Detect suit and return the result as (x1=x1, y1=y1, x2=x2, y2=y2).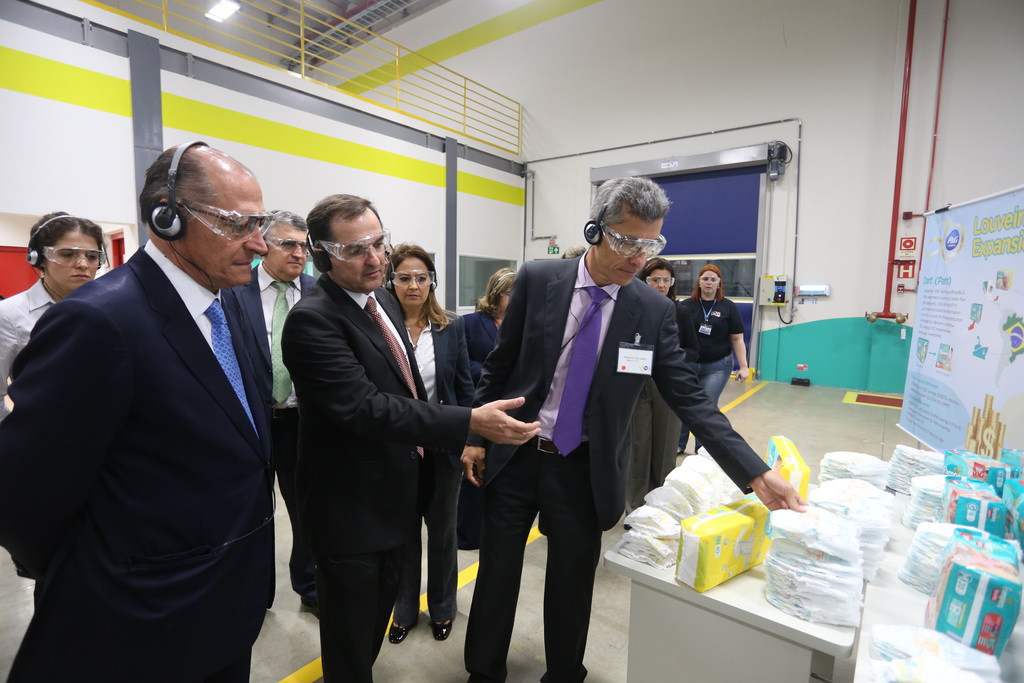
(x1=463, y1=248, x2=774, y2=682).
